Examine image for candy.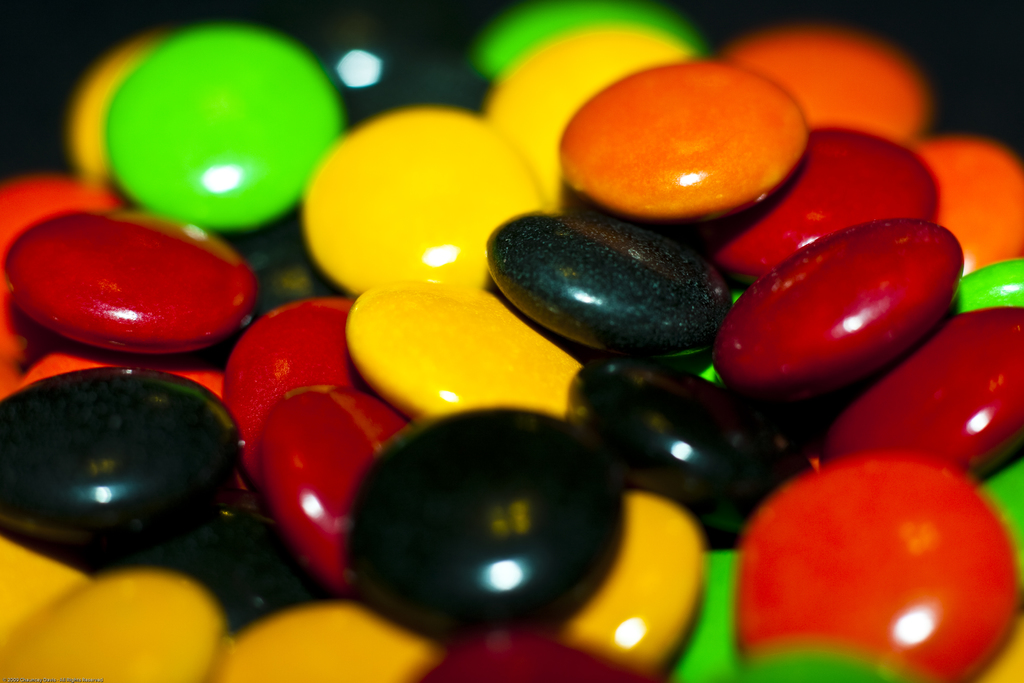
Examination result: (0, 0, 1020, 680).
